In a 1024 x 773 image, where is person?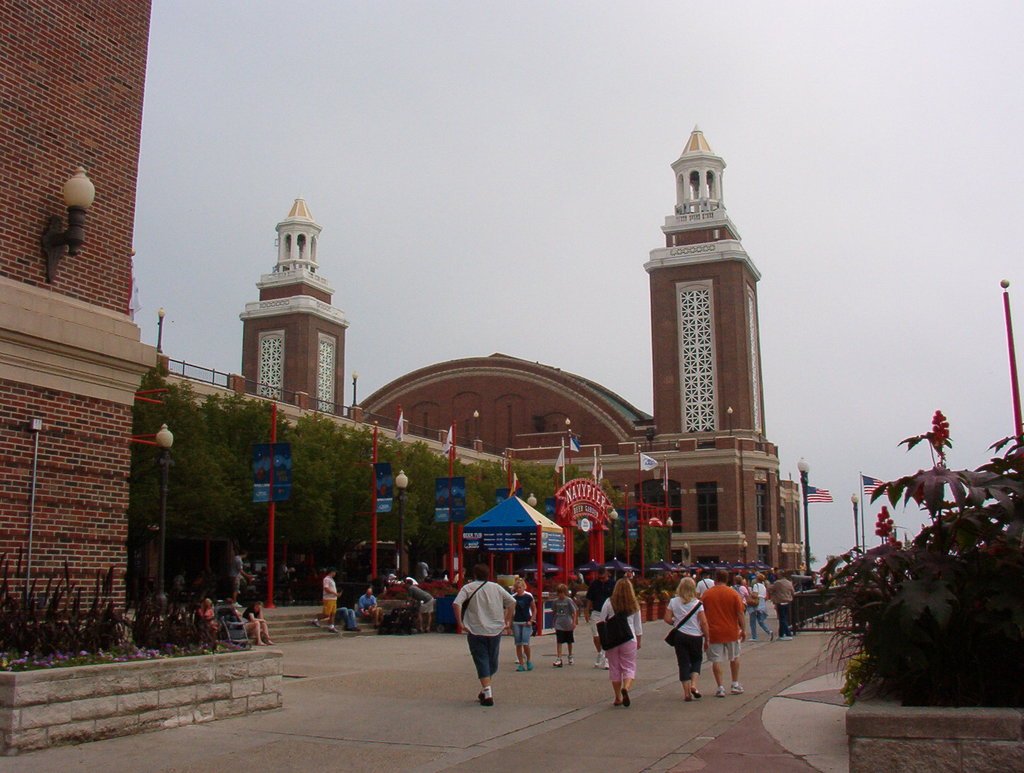
detection(243, 599, 273, 650).
